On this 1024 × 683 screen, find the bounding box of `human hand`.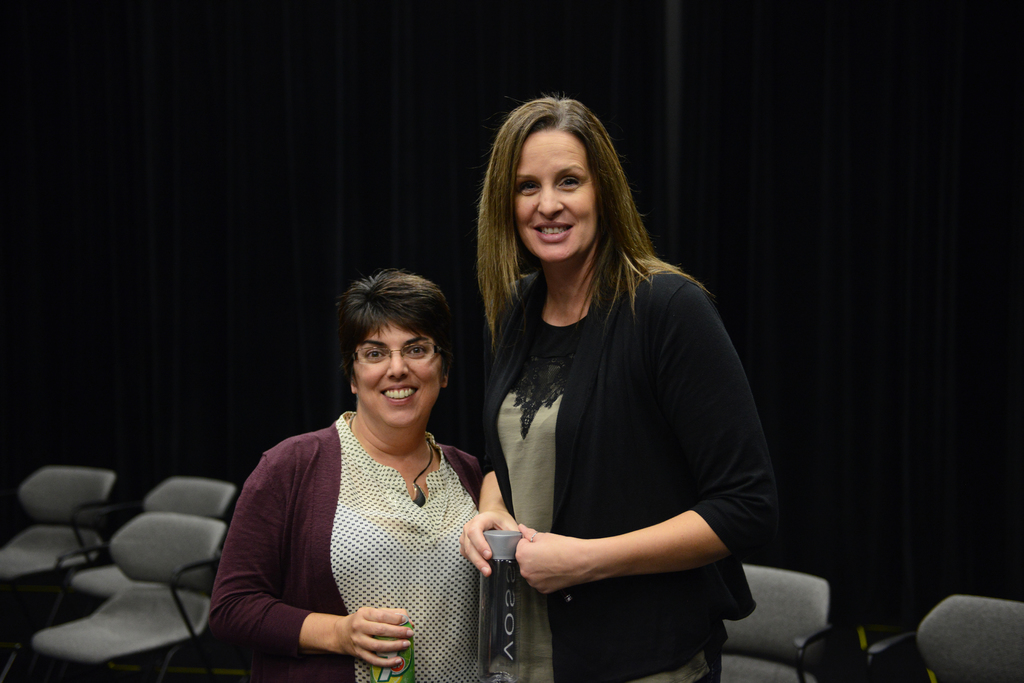
Bounding box: box(337, 604, 417, 670).
